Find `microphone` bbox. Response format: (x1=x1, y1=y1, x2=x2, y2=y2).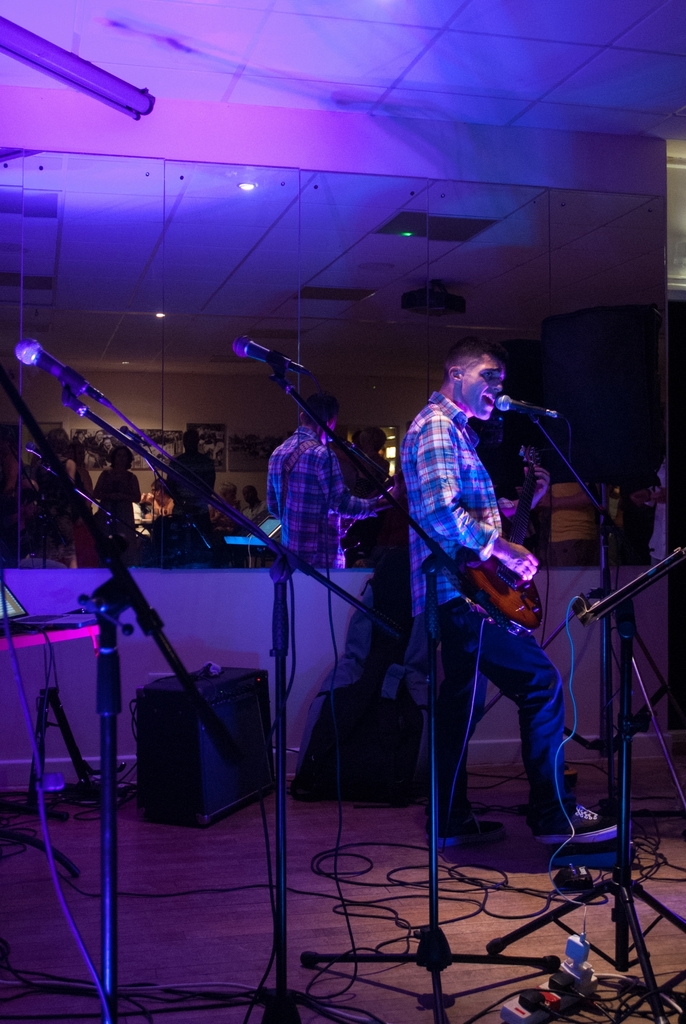
(x1=17, y1=338, x2=110, y2=410).
